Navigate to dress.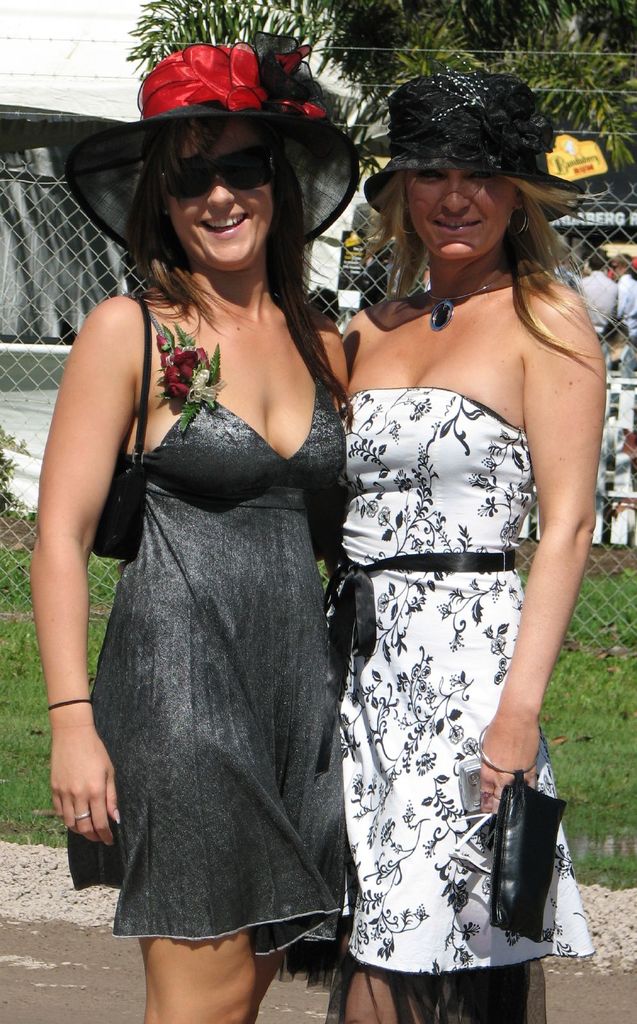
Navigation target: (left=276, top=392, right=594, bottom=1022).
